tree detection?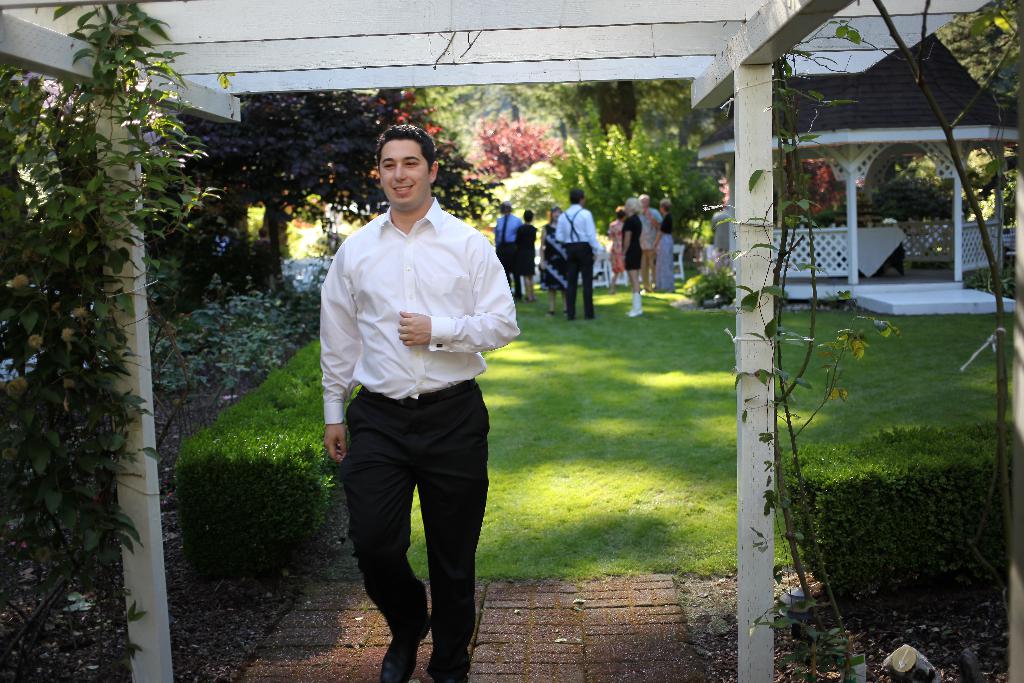
l=460, t=109, r=558, b=196
